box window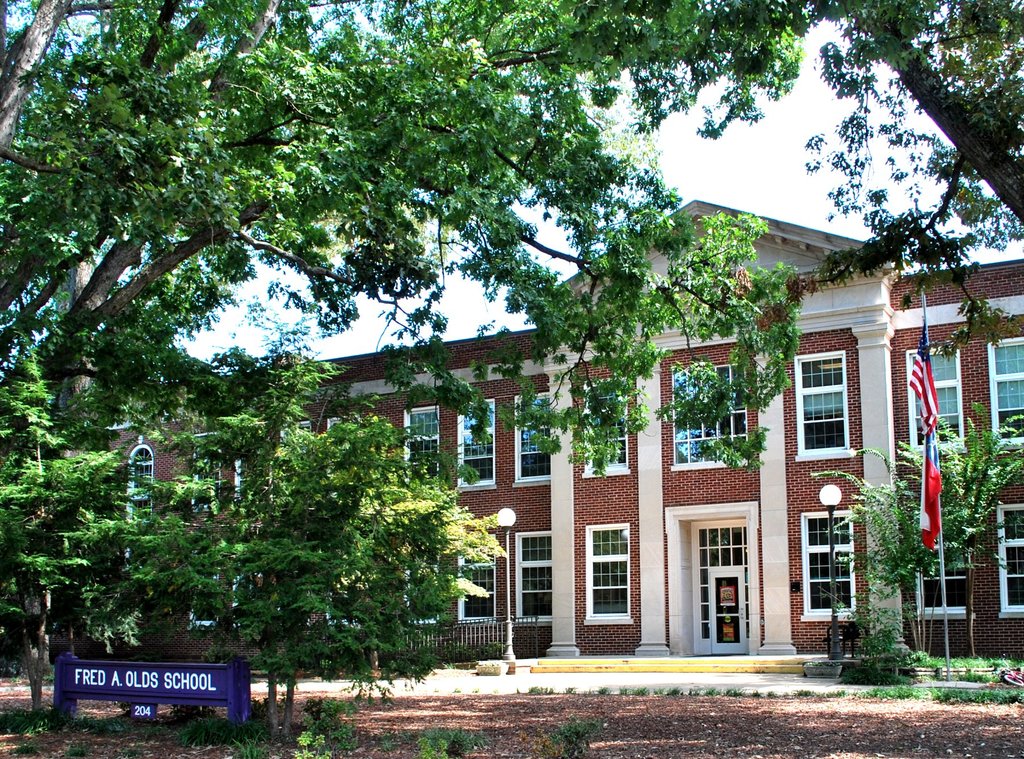
region(587, 524, 639, 637)
